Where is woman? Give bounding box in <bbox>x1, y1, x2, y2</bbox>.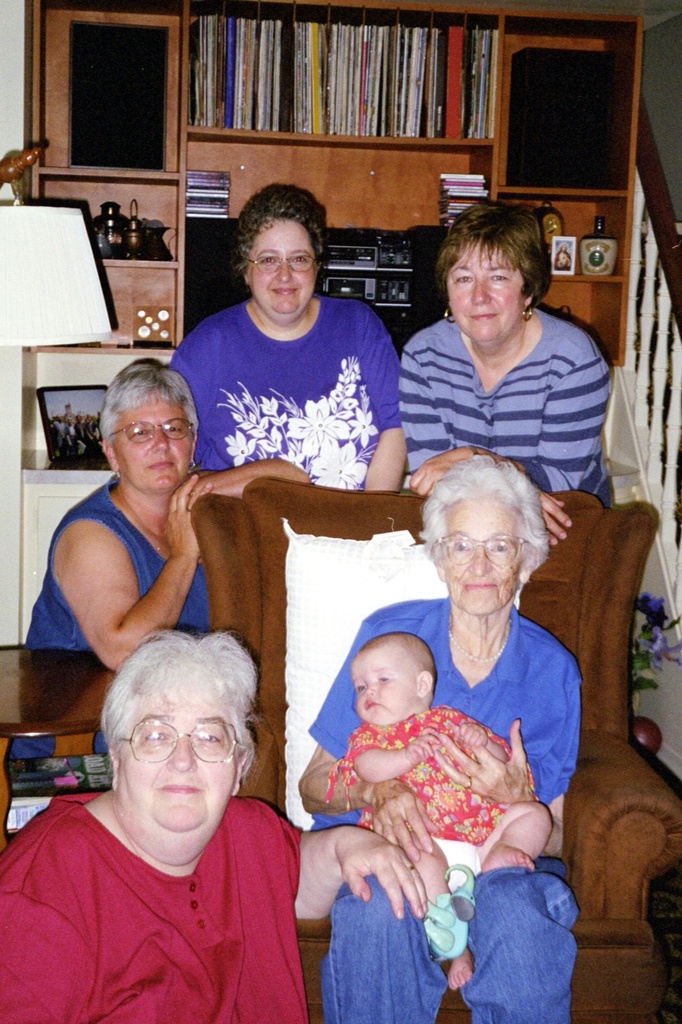
<bbox>373, 206, 628, 492</bbox>.
